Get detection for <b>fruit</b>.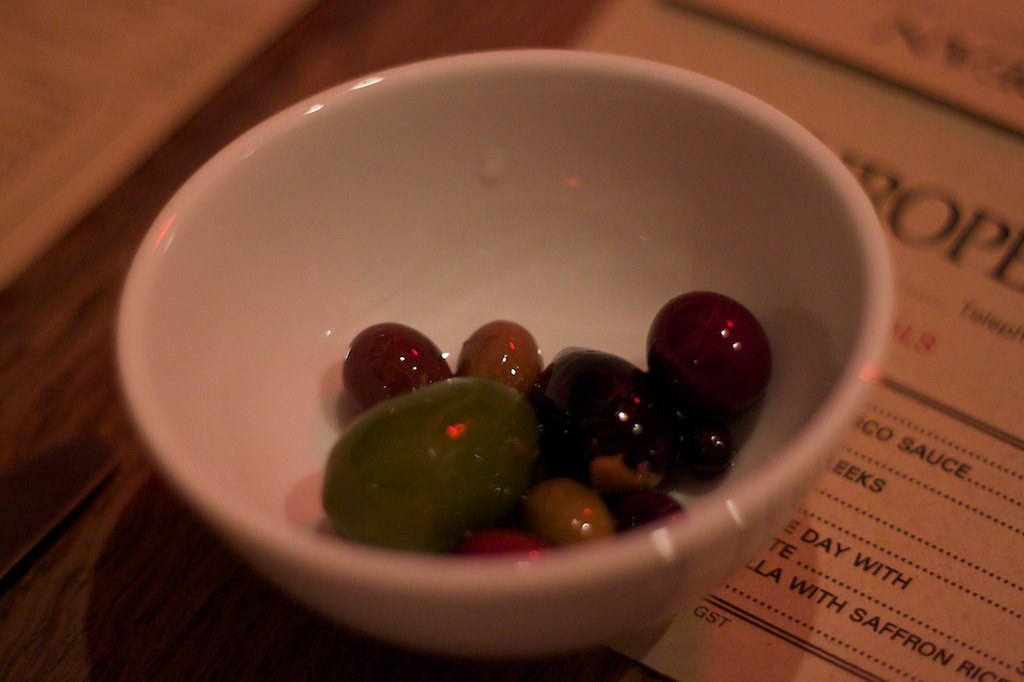
Detection: 341:329:446:403.
